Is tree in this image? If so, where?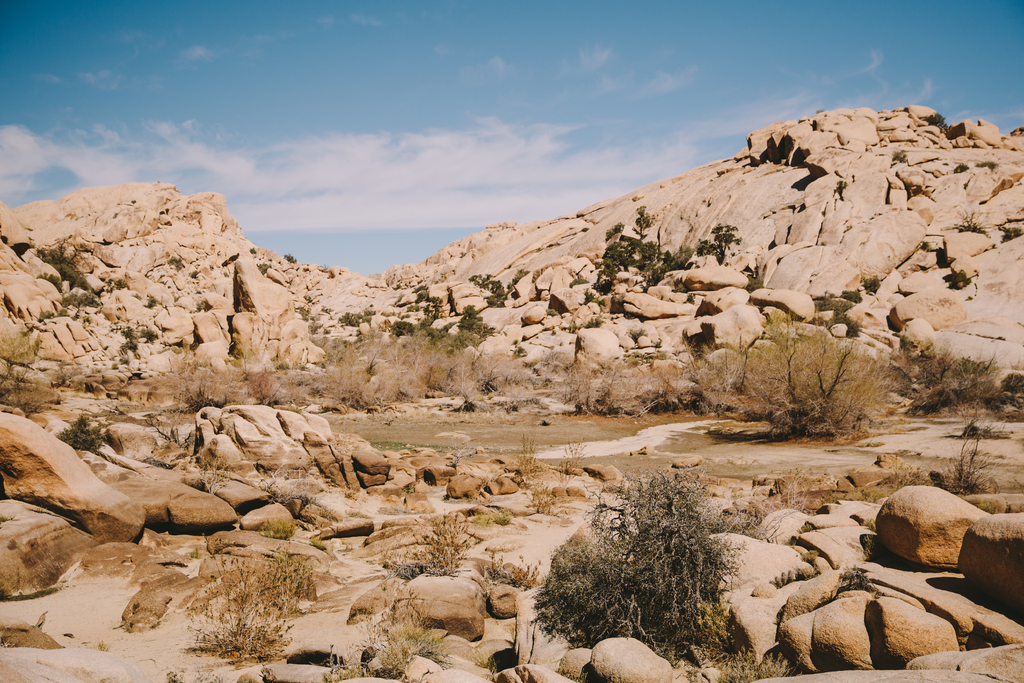
Yes, at {"left": 694, "top": 317, "right": 913, "bottom": 435}.
